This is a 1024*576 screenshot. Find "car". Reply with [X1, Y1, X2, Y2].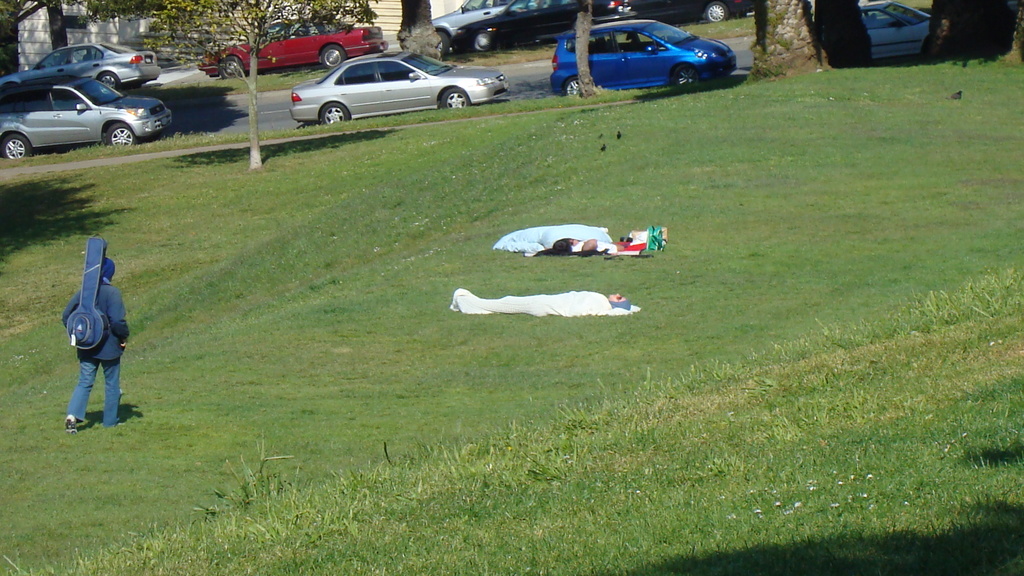
[193, 14, 383, 73].
